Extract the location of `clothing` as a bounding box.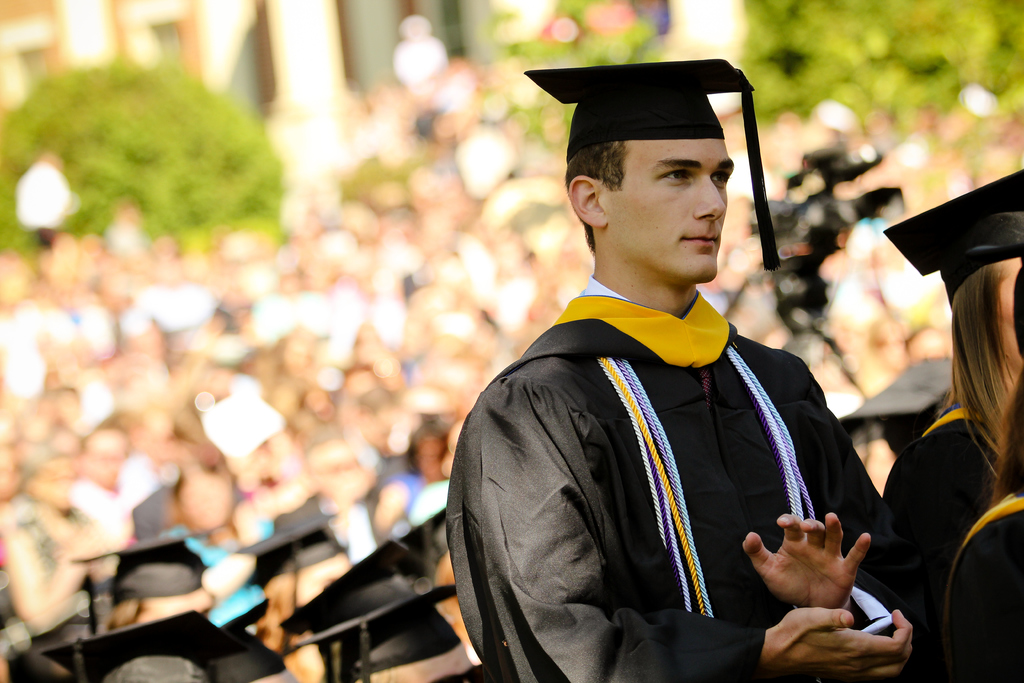
pyautogui.locateOnScreen(945, 484, 1023, 682).
